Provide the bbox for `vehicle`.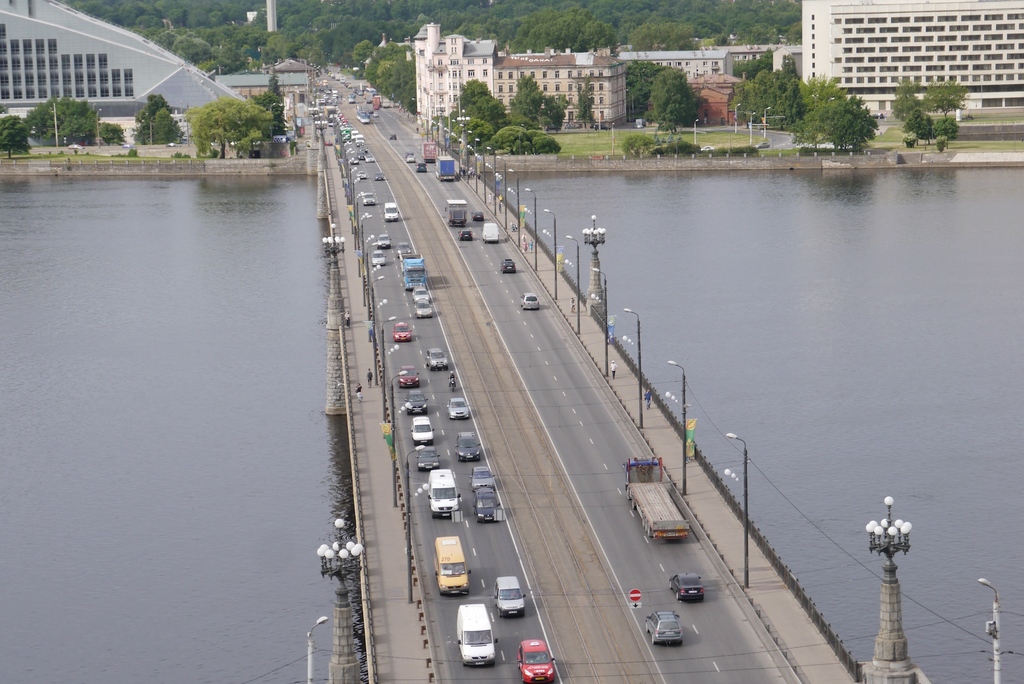
472:487:499:521.
